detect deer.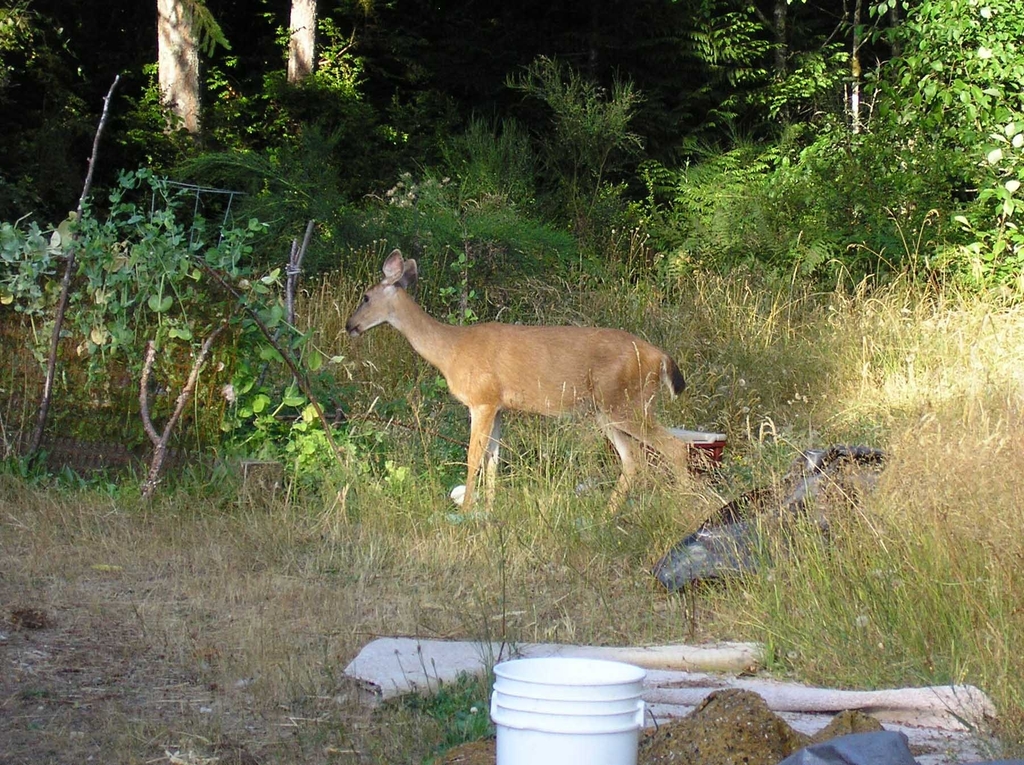
Detected at {"left": 343, "top": 244, "right": 691, "bottom": 522}.
